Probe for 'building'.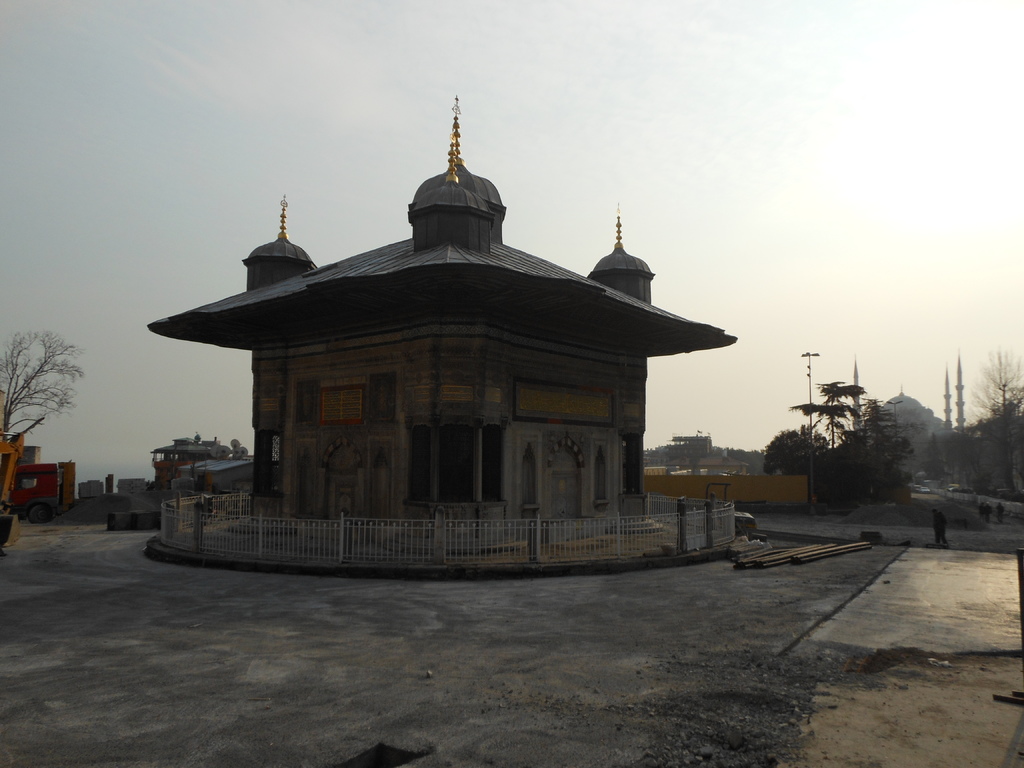
Probe result: x1=157, y1=136, x2=711, y2=573.
